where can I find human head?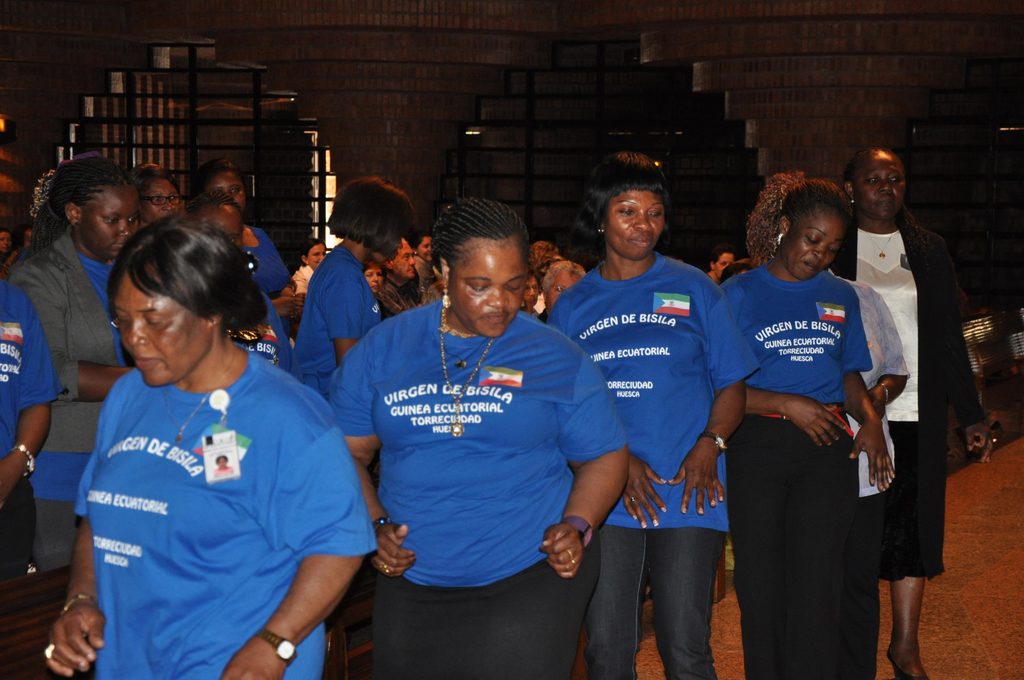
You can find it at region(538, 257, 585, 314).
